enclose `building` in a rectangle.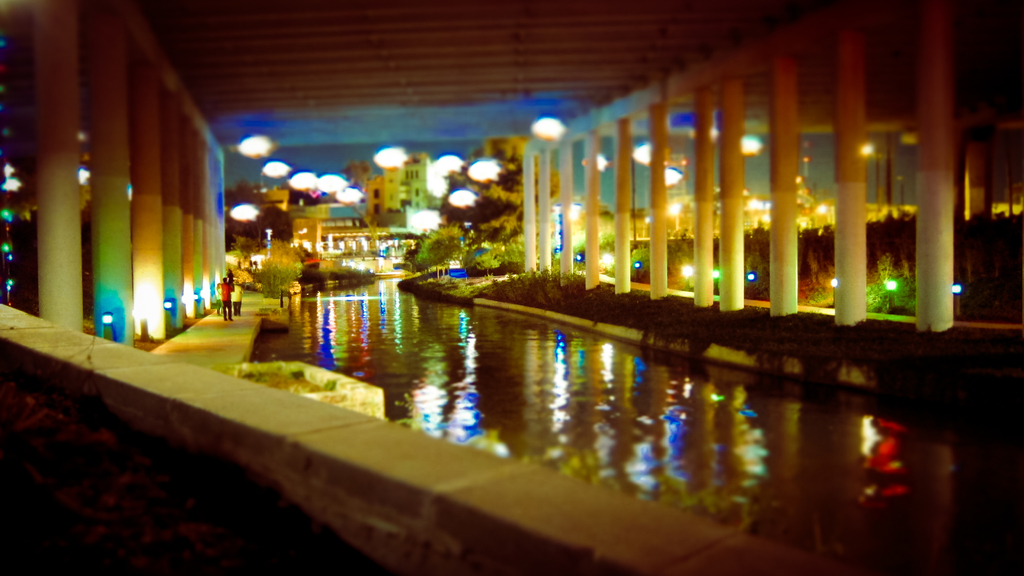
[x1=0, y1=0, x2=1023, y2=575].
